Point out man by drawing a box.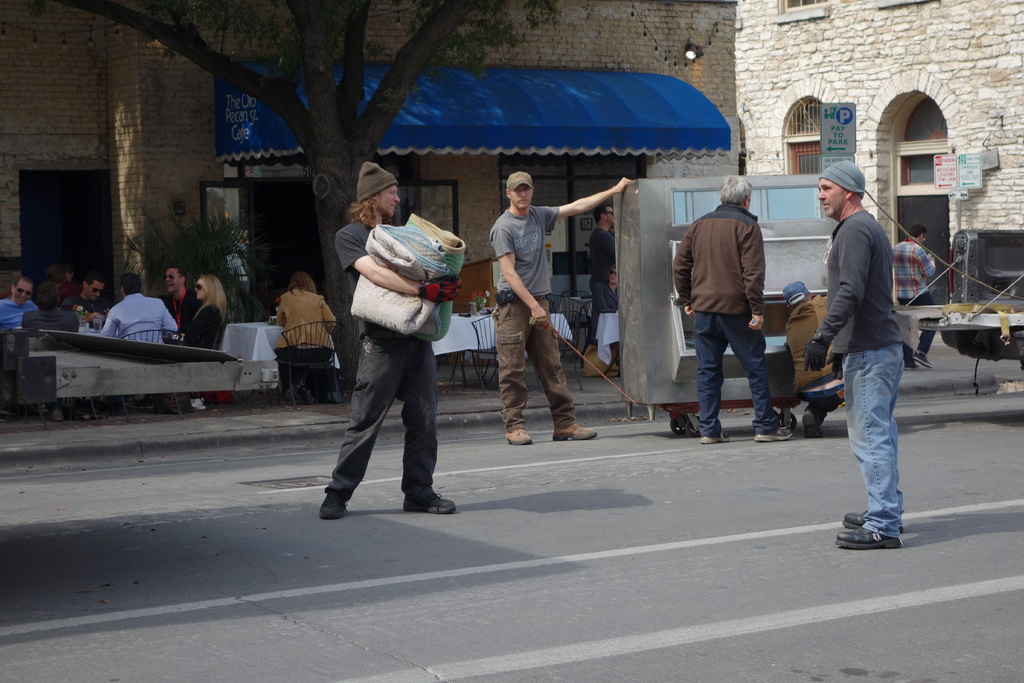
select_region(159, 265, 200, 331).
